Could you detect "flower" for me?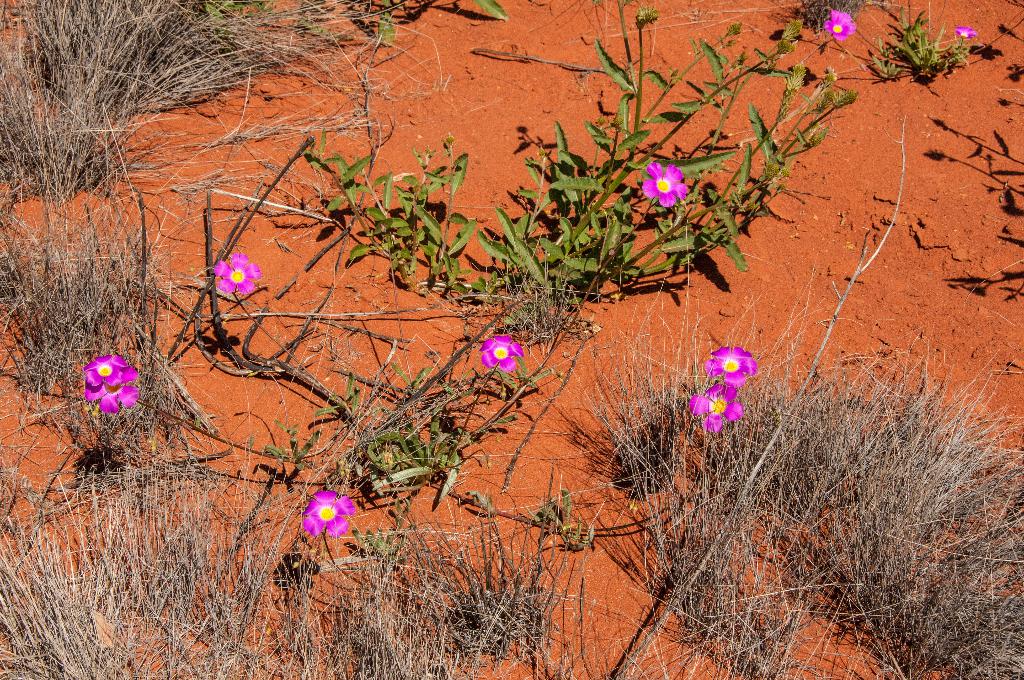
Detection result: {"x1": 481, "y1": 336, "x2": 518, "y2": 375}.
